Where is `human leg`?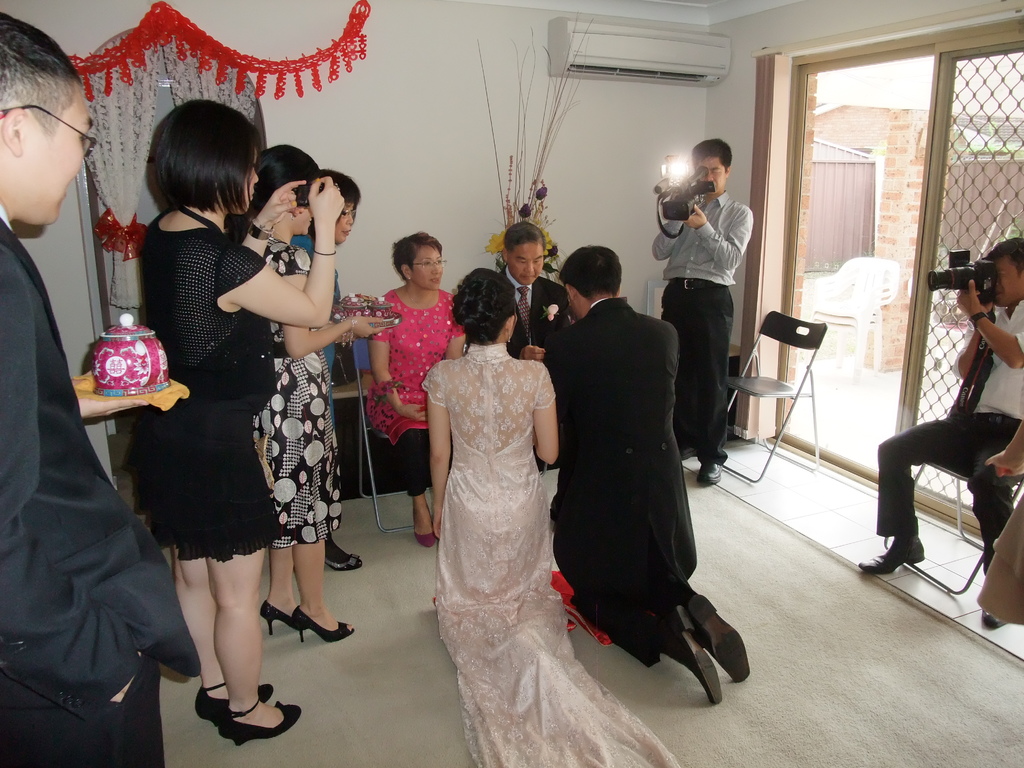
<region>443, 492, 535, 767</region>.
